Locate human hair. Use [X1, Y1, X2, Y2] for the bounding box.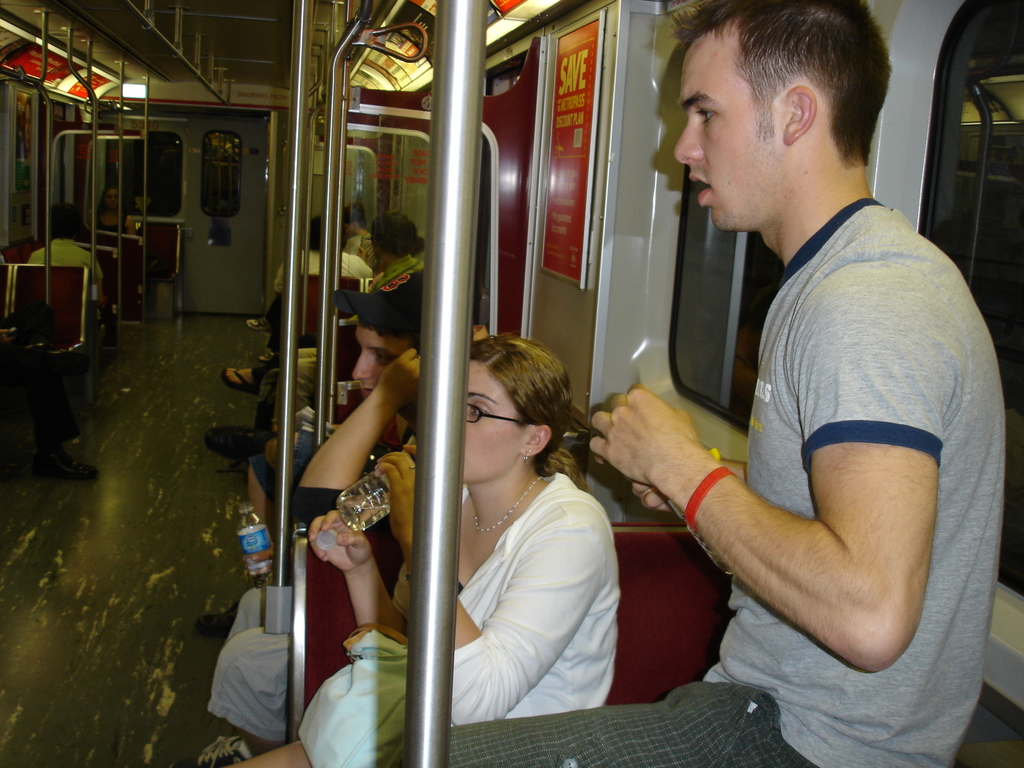
[307, 216, 323, 250].
